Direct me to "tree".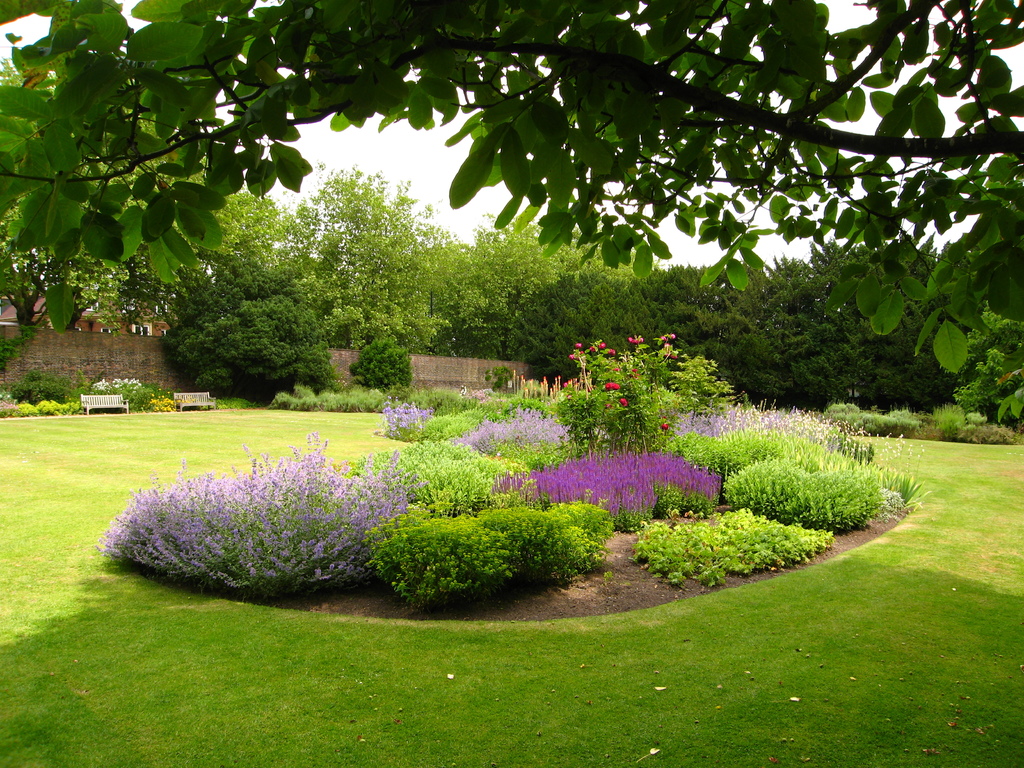
Direction: <region>0, 0, 1021, 373</region>.
